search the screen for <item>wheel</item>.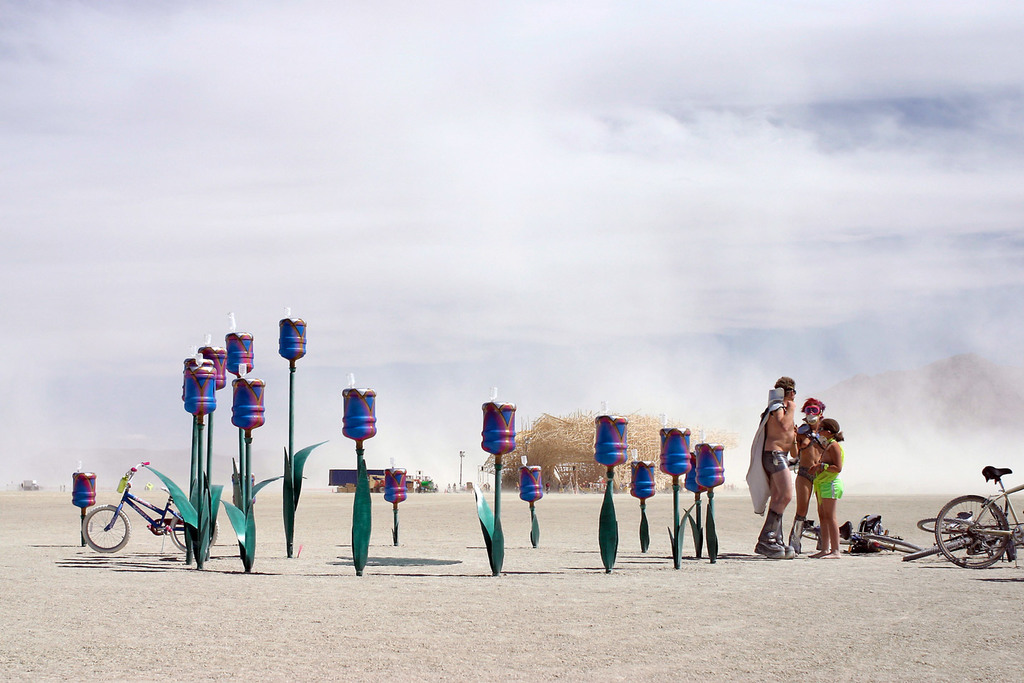
Found at crop(942, 508, 1010, 572).
